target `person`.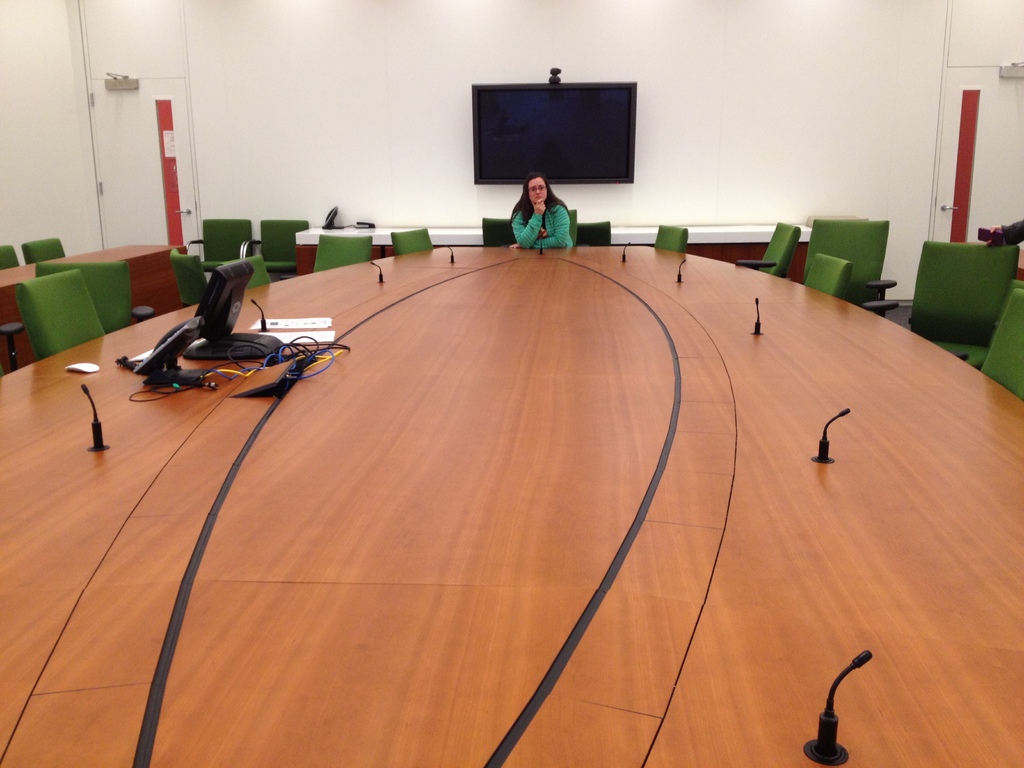
Target region: bbox=[503, 162, 578, 244].
